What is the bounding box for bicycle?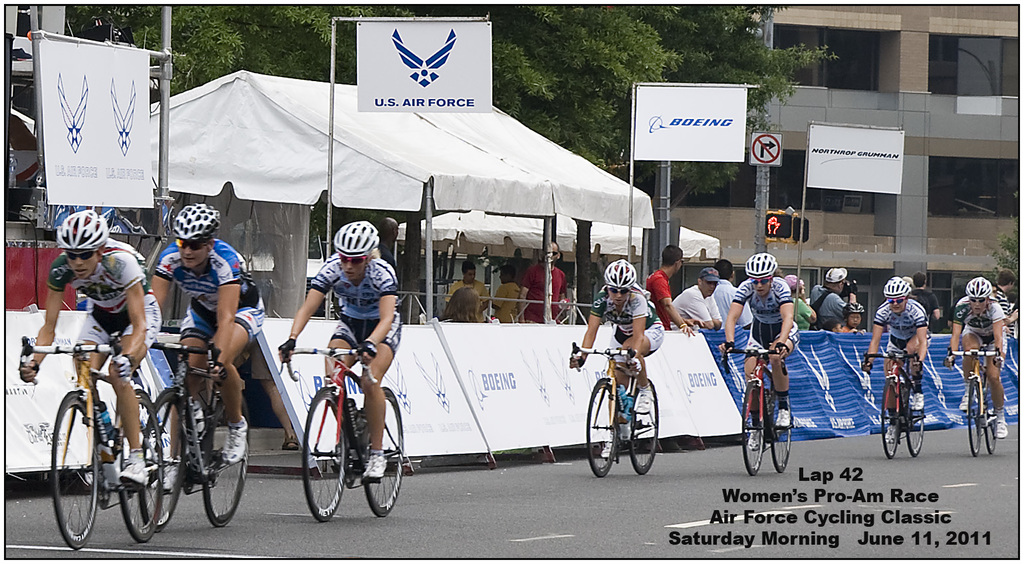
region(292, 319, 395, 527).
